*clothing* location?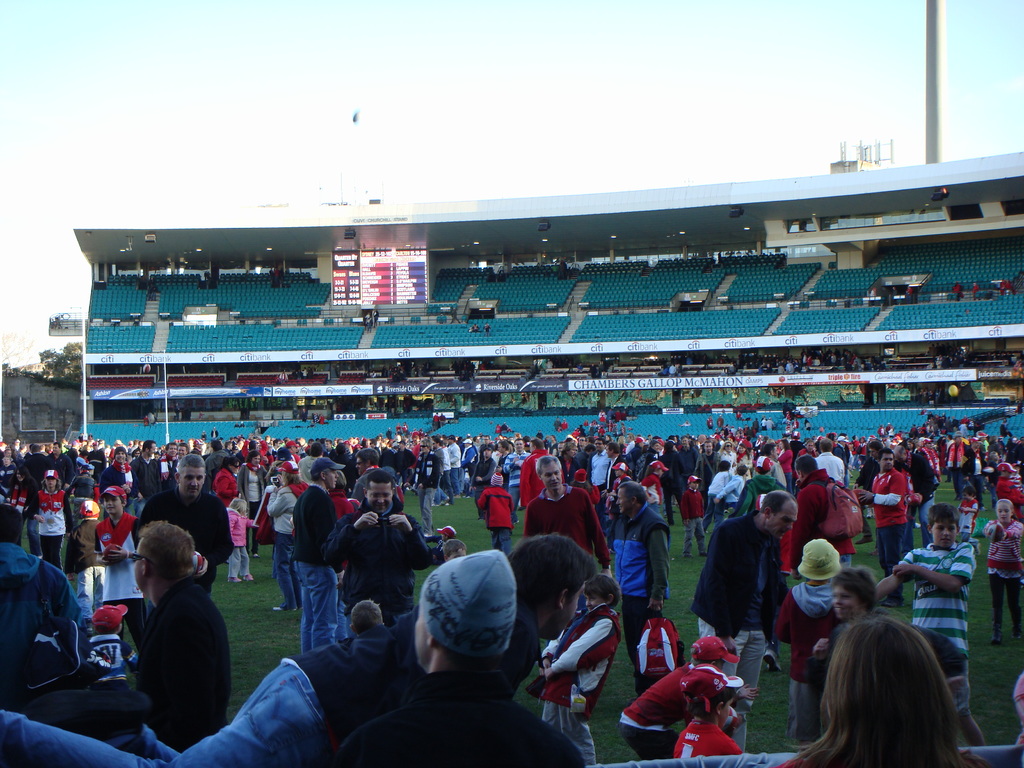
(left=732, top=473, right=785, bottom=523)
